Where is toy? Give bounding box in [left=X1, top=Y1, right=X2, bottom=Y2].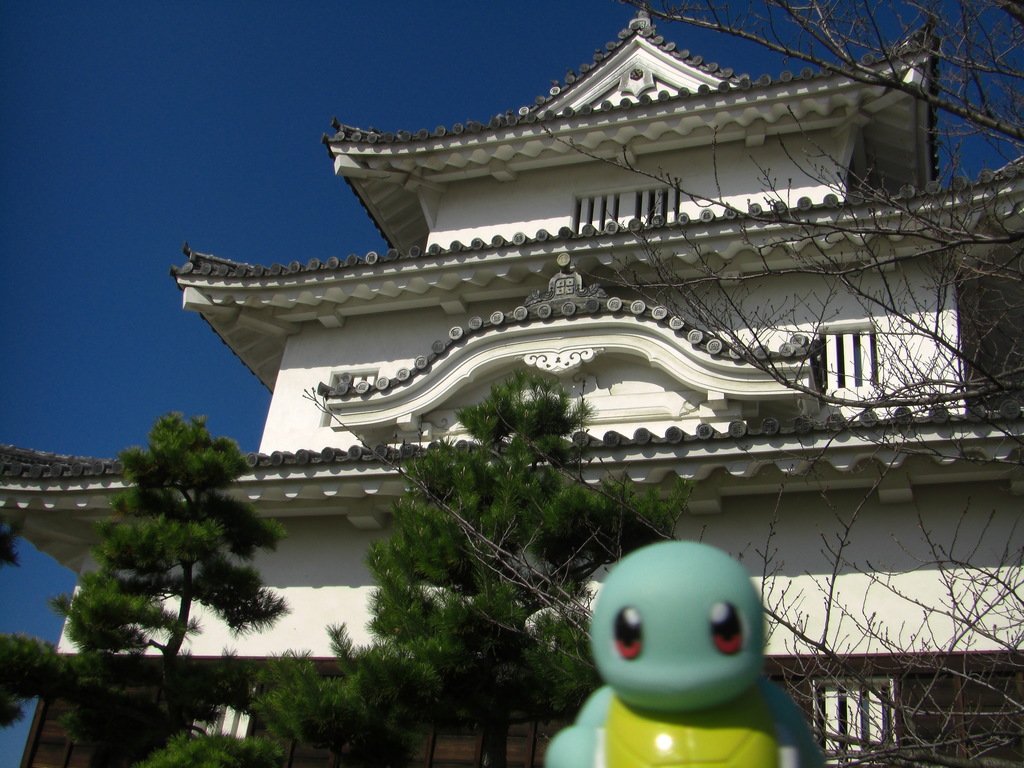
[left=570, top=552, right=793, bottom=749].
